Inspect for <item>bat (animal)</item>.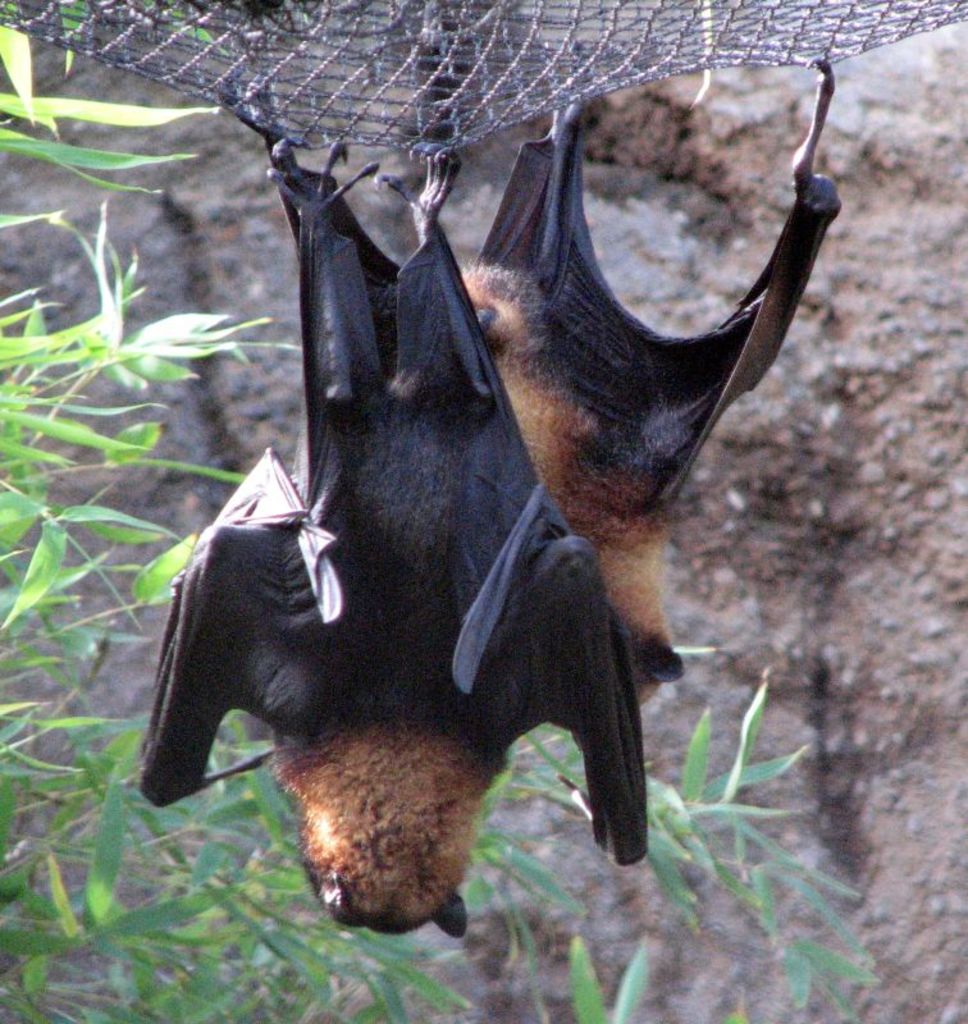
Inspection: (129,83,662,947).
